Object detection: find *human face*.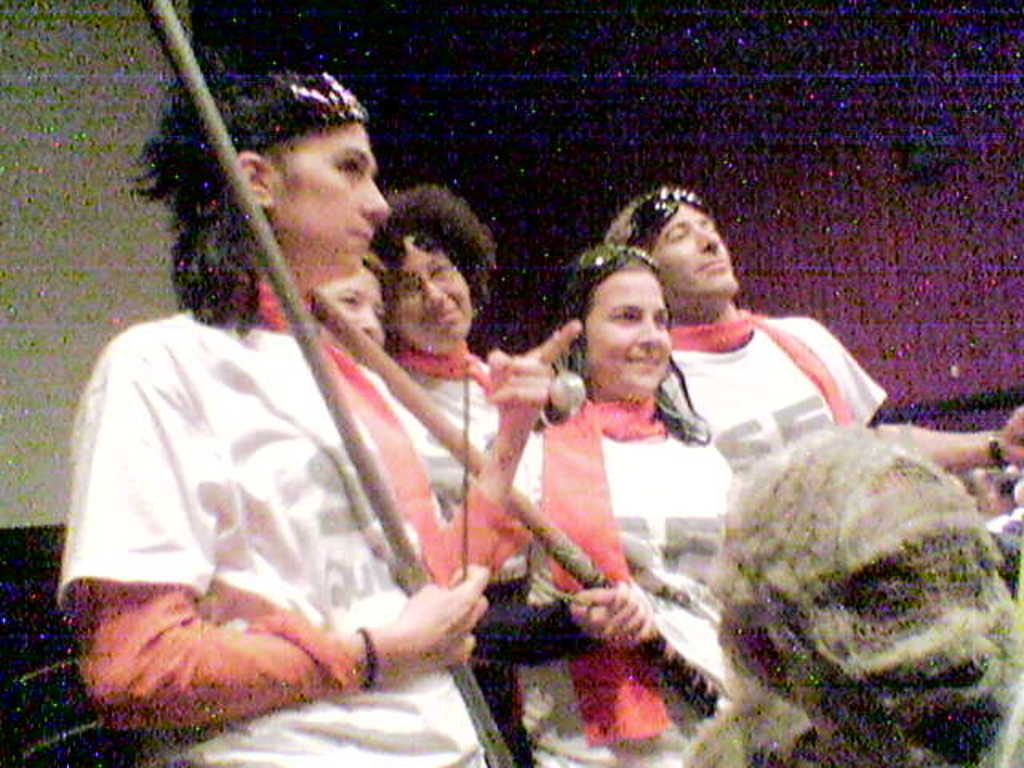
select_region(390, 232, 472, 342).
